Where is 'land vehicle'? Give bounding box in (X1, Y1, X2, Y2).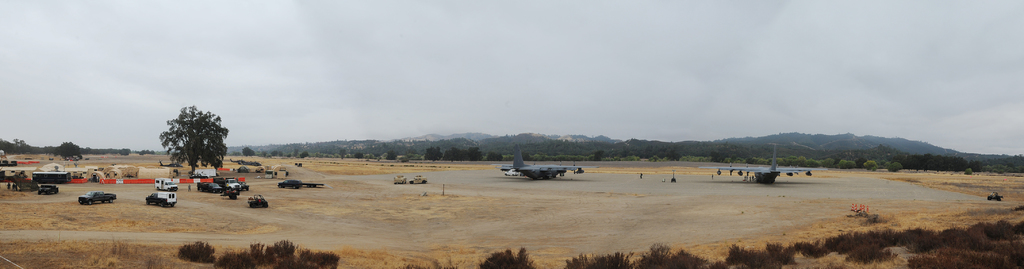
(240, 178, 248, 187).
